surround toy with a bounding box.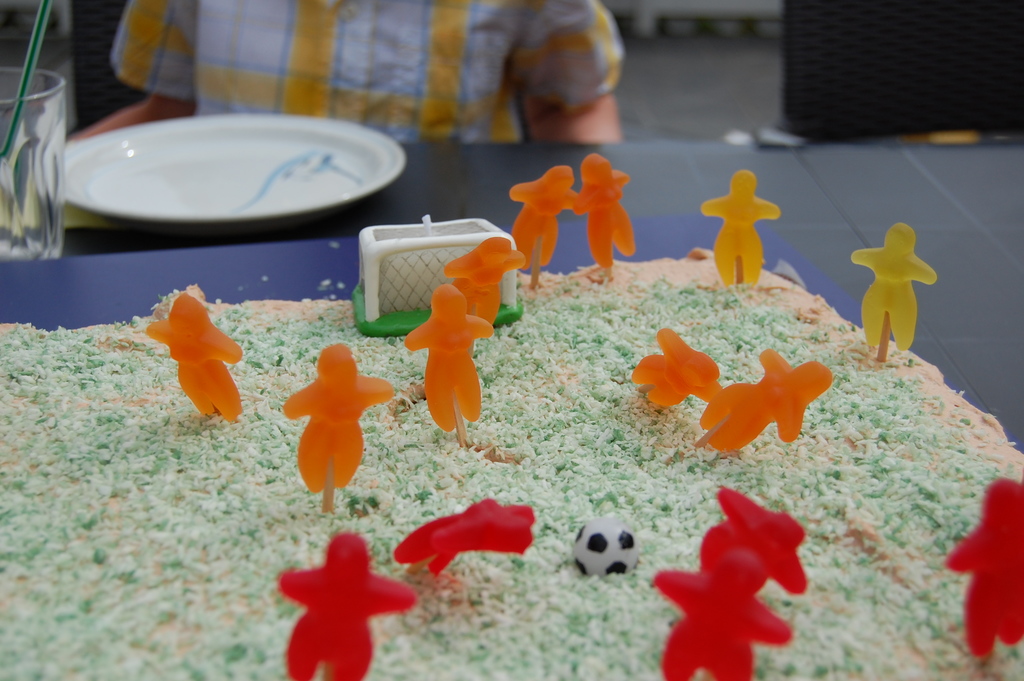
<bbox>947, 479, 1023, 665</bbox>.
